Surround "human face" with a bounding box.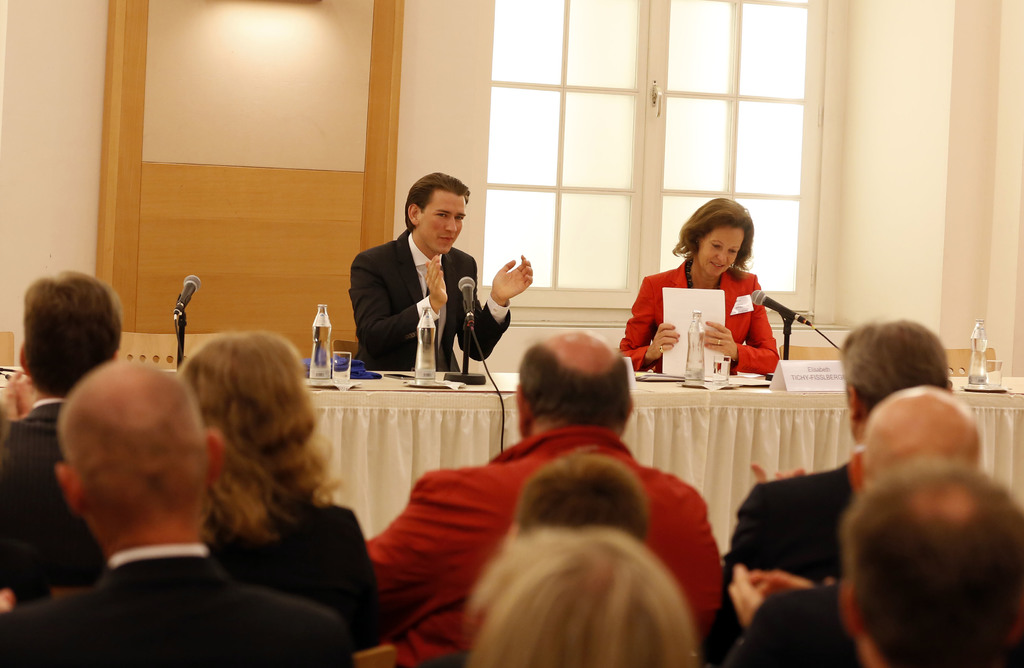
418,192,461,255.
